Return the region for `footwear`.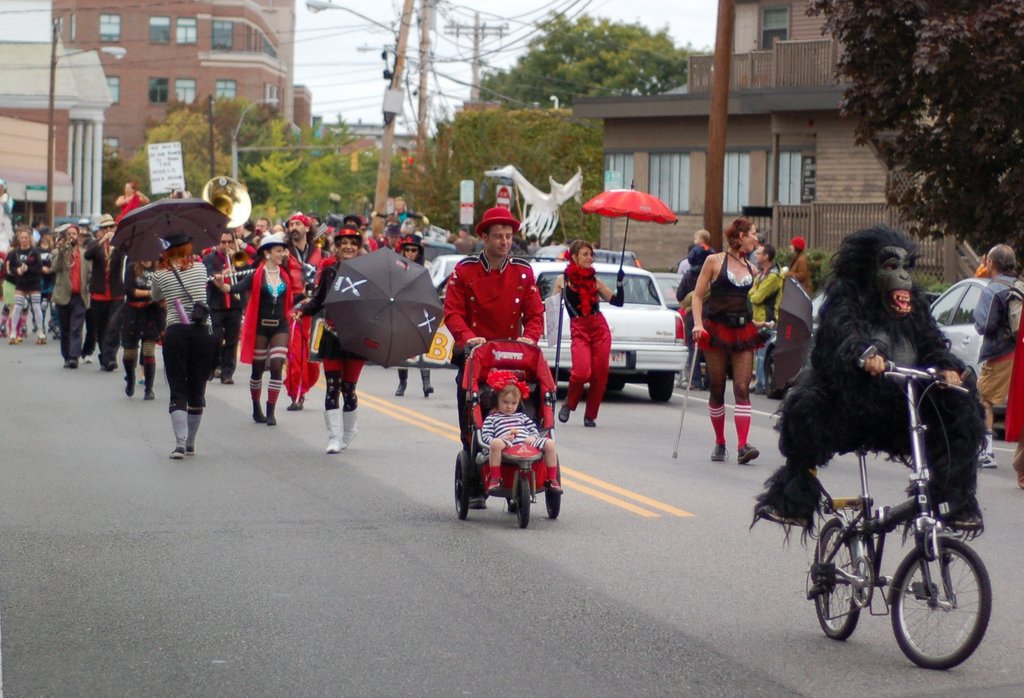
(left=748, top=387, right=753, bottom=392).
